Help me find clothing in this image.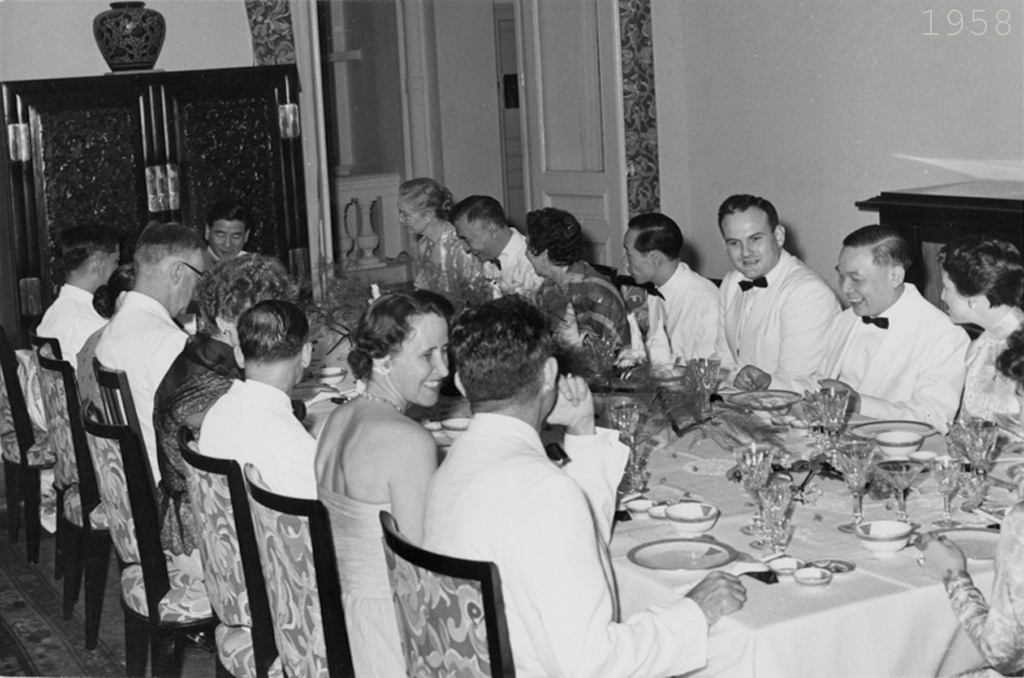
Found it: 315, 485, 419, 677.
